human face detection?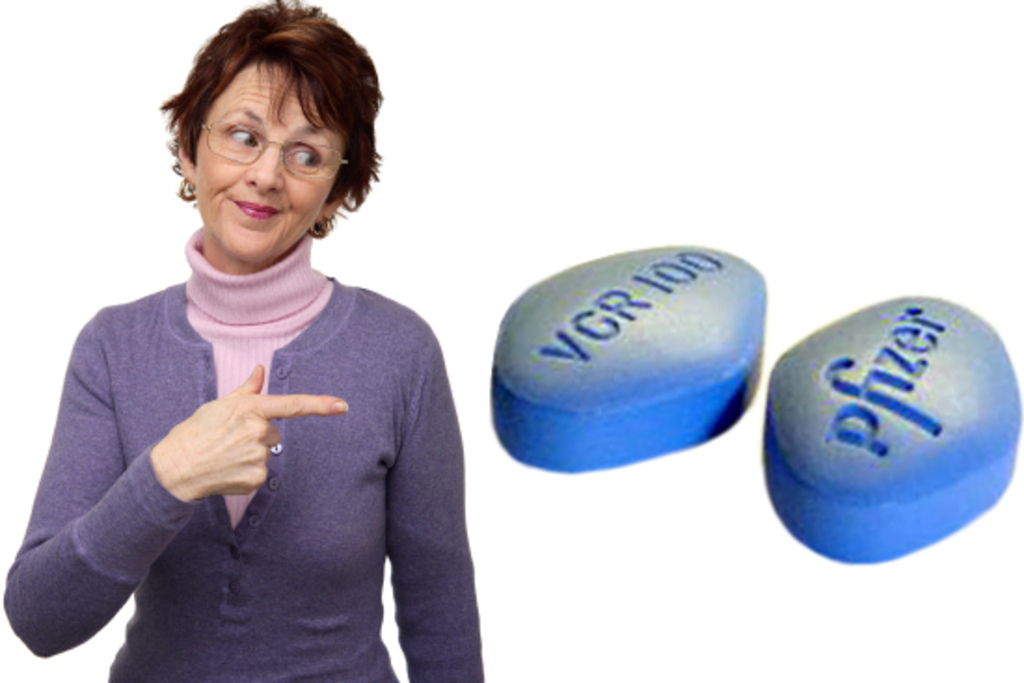
region(194, 61, 343, 264)
